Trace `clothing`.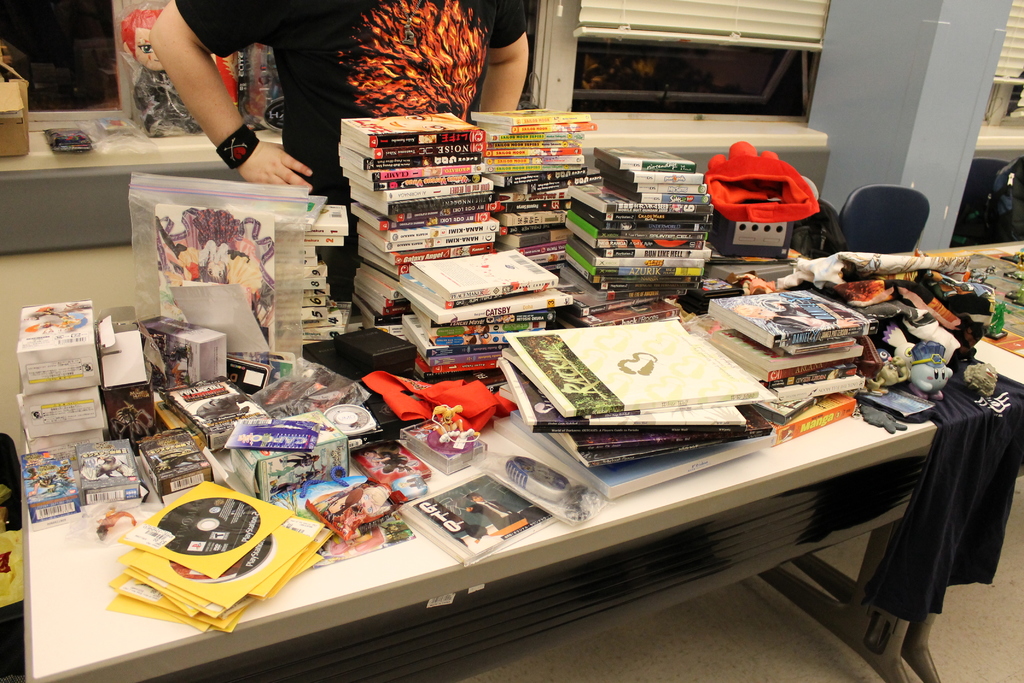
Traced to [892, 338, 1016, 649].
